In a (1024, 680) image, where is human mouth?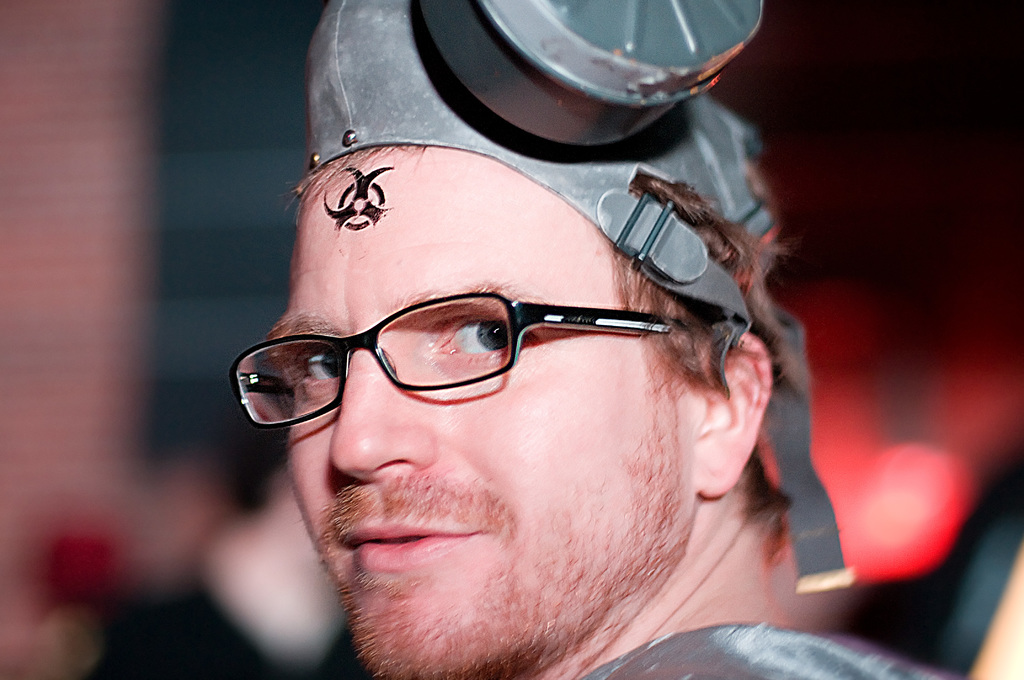
rect(340, 520, 484, 572).
